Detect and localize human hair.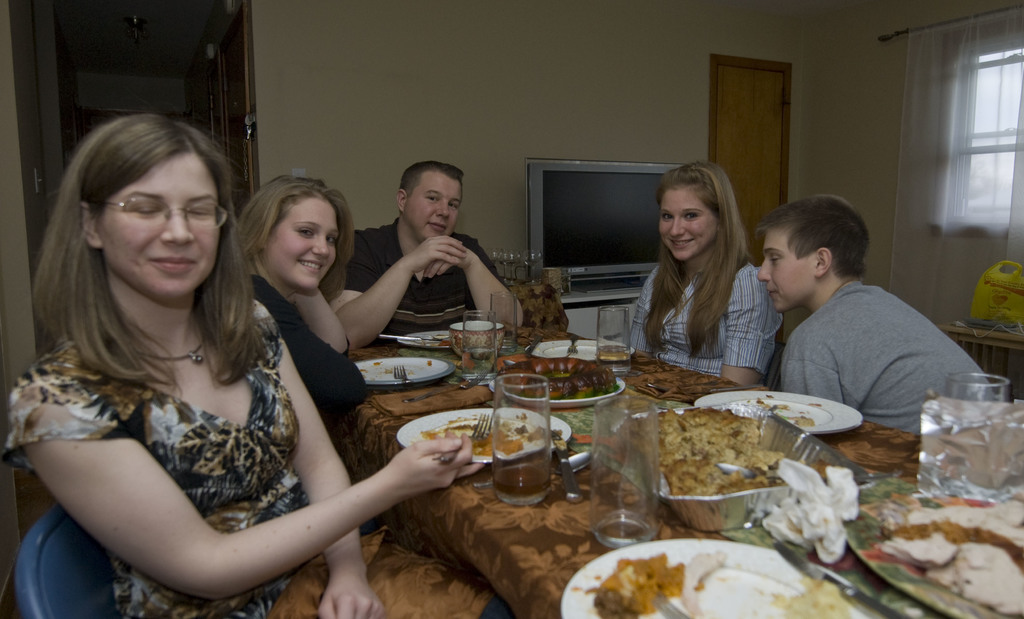
Localized at 234, 170, 351, 302.
